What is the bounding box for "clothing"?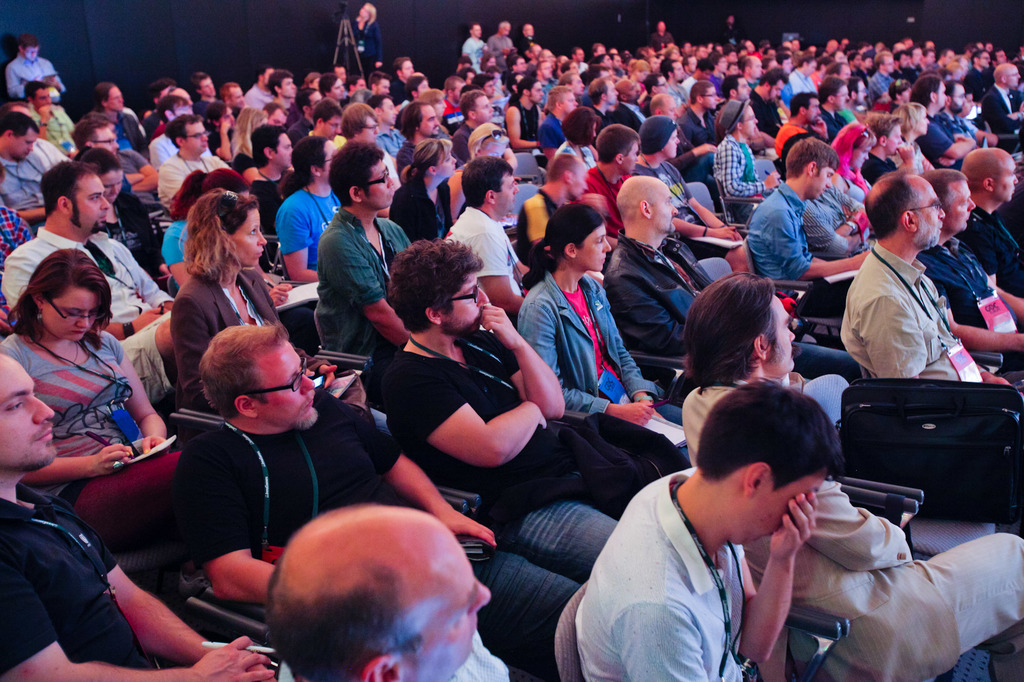
select_region(518, 185, 564, 250).
